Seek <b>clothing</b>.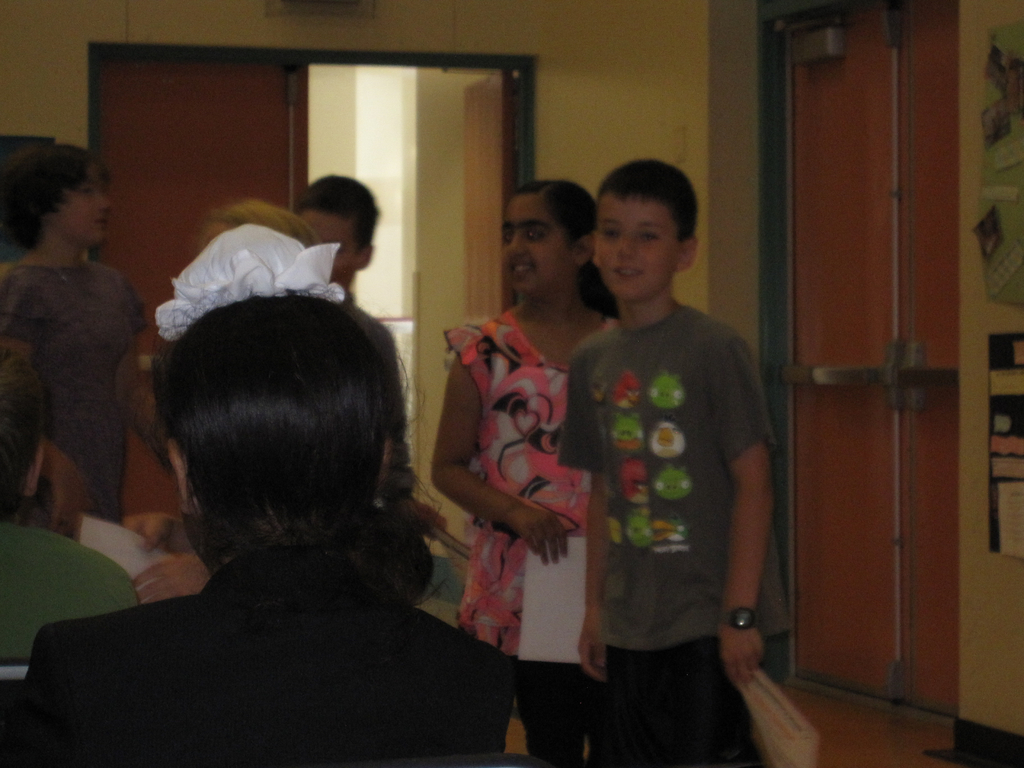
1:556:518:767.
